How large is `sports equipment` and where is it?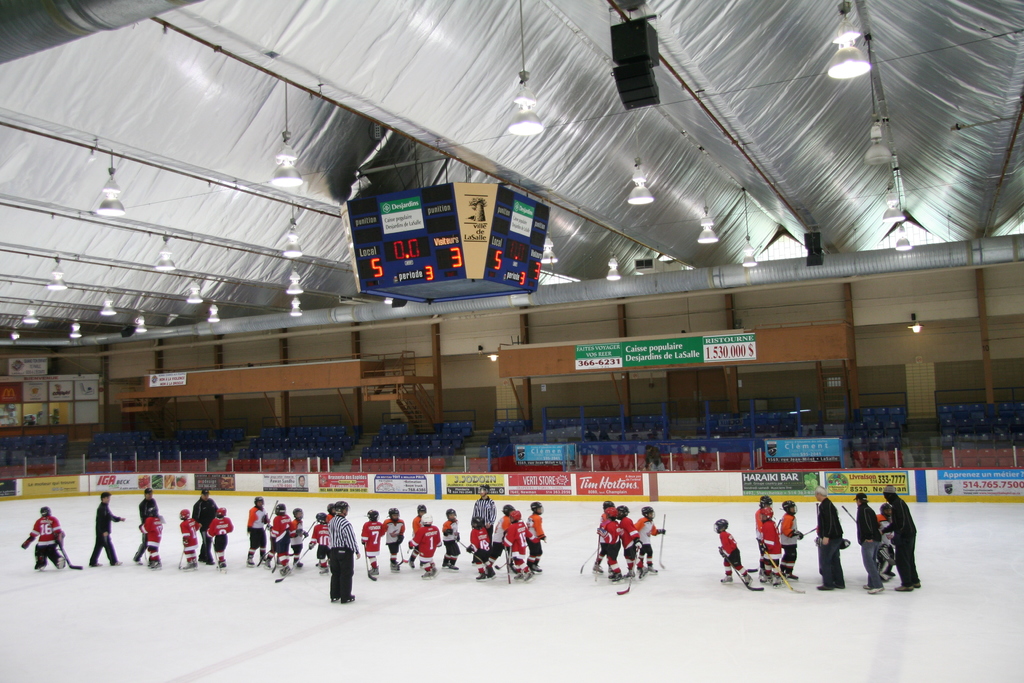
Bounding box: bbox=(644, 507, 652, 522).
